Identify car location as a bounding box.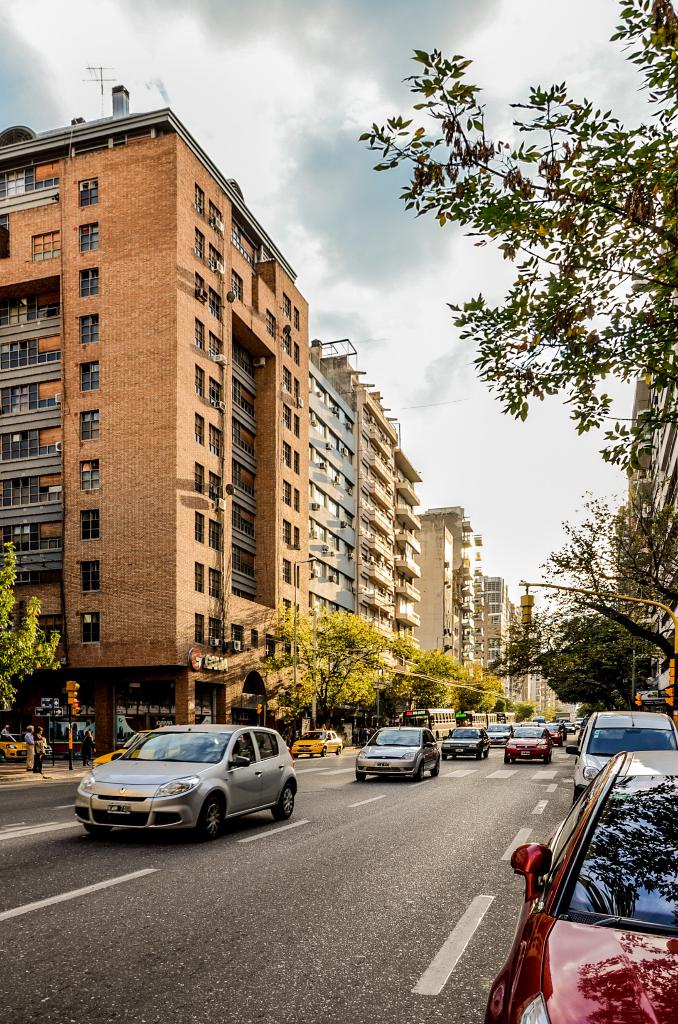
rect(503, 717, 551, 762).
